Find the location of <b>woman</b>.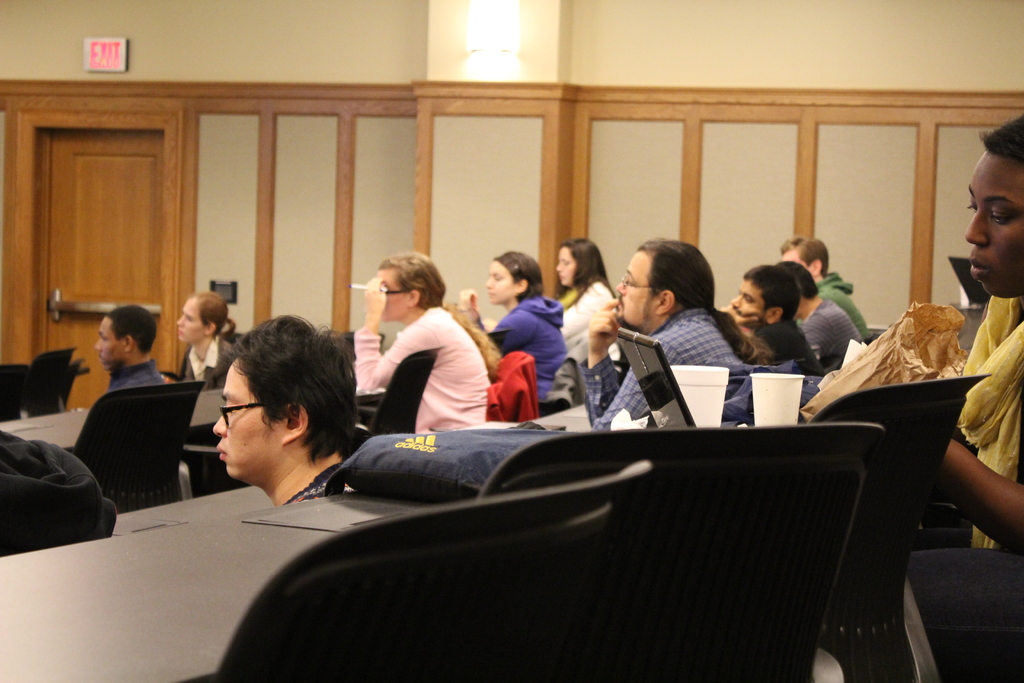
Location: bbox=(543, 232, 614, 371).
